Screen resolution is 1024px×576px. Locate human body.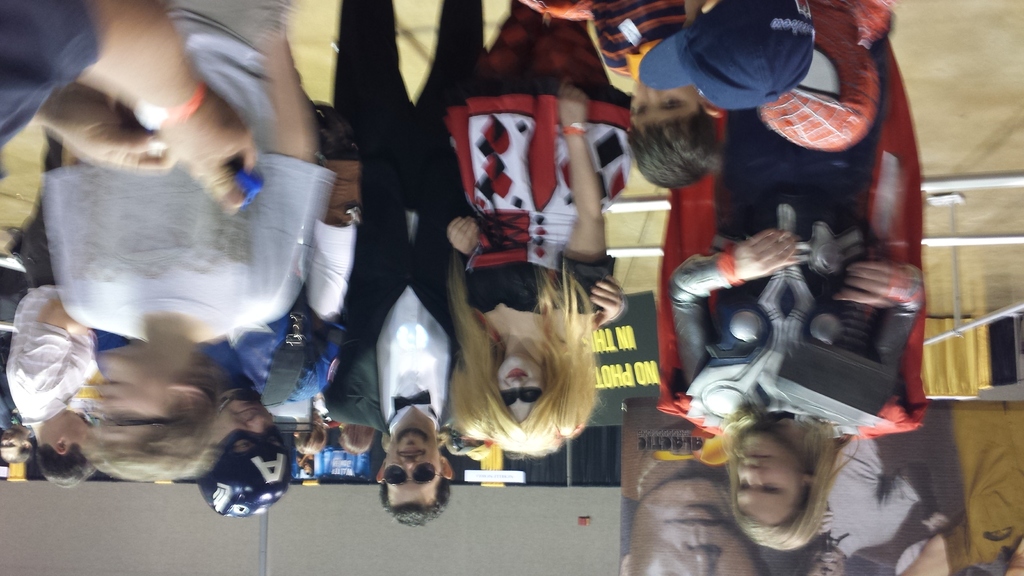
(left=4, top=203, right=96, bottom=486).
